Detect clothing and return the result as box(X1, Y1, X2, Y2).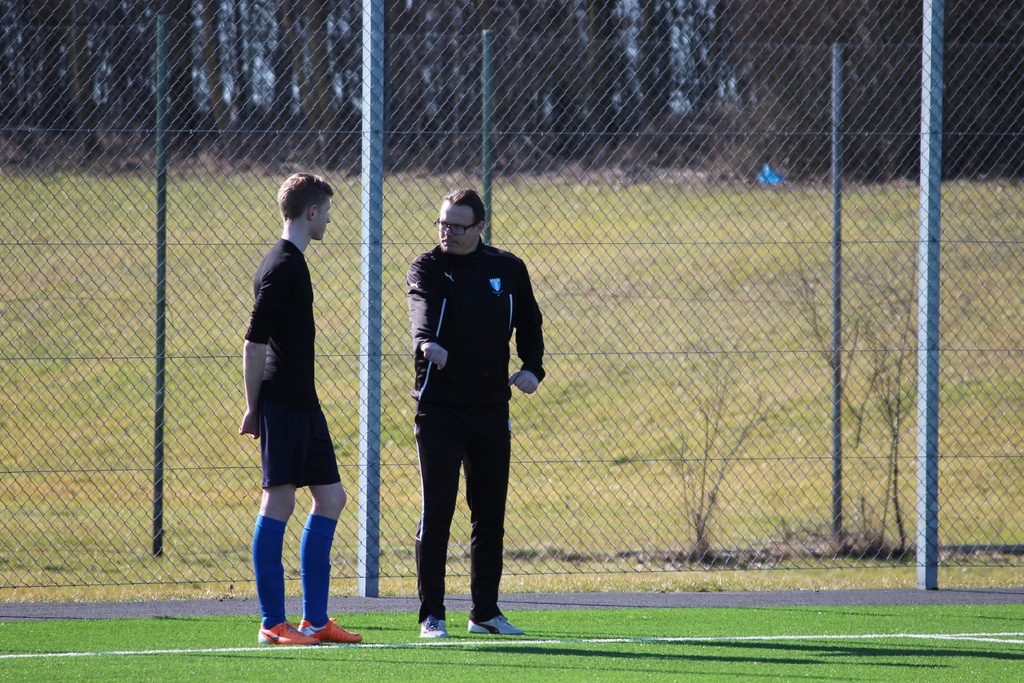
box(397, 185, 543, 603).
